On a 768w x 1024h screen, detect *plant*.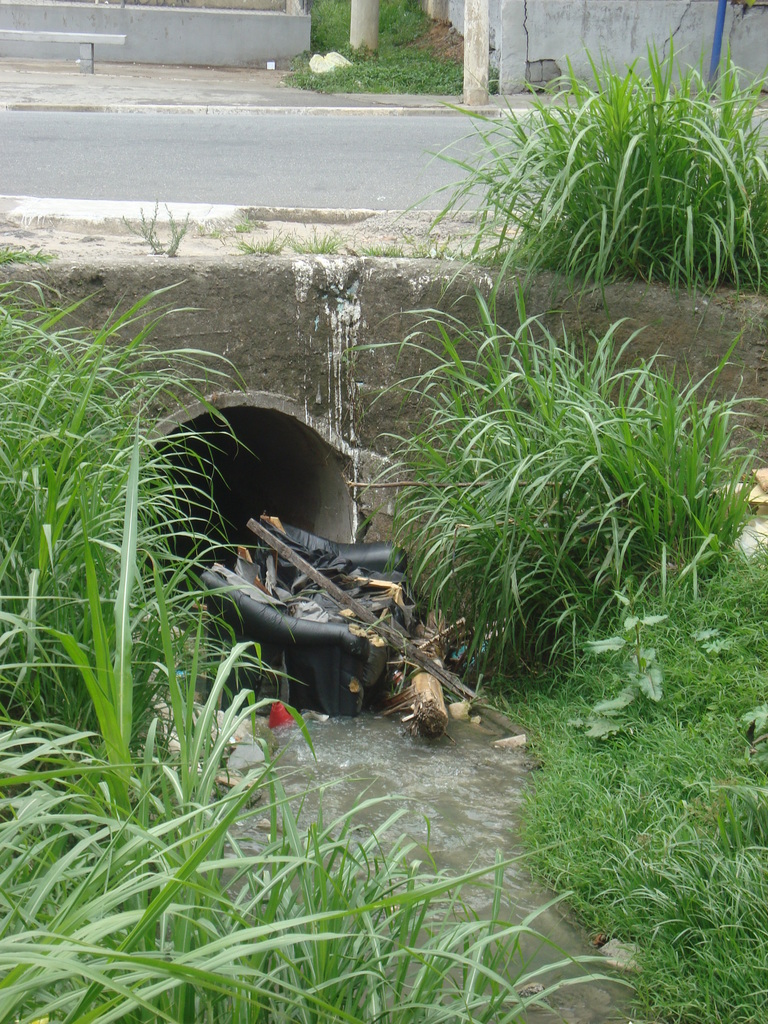
122, 196, 191, 257.
